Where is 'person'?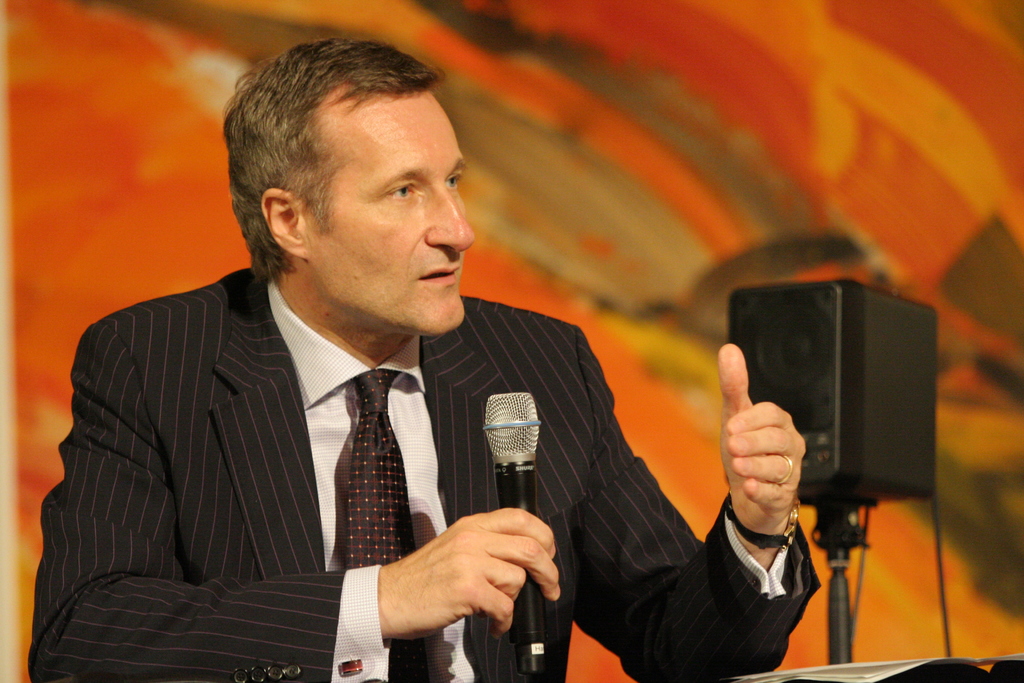
BBox(47, 63, 728, 671).
